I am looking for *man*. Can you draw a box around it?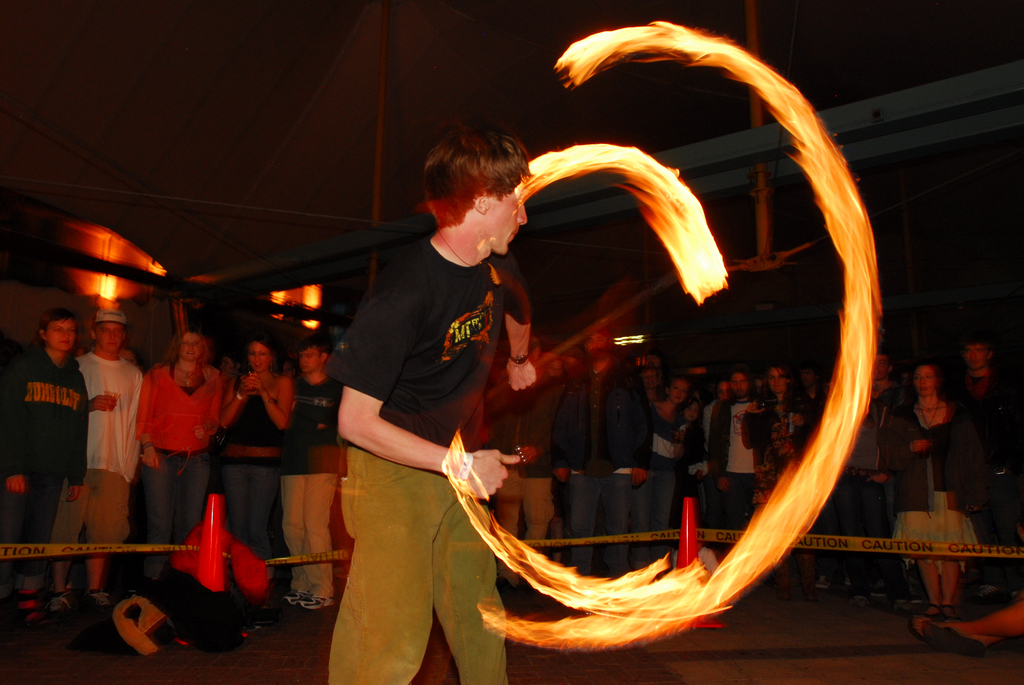
Sure, the bounding box is 545,330,652,583.
